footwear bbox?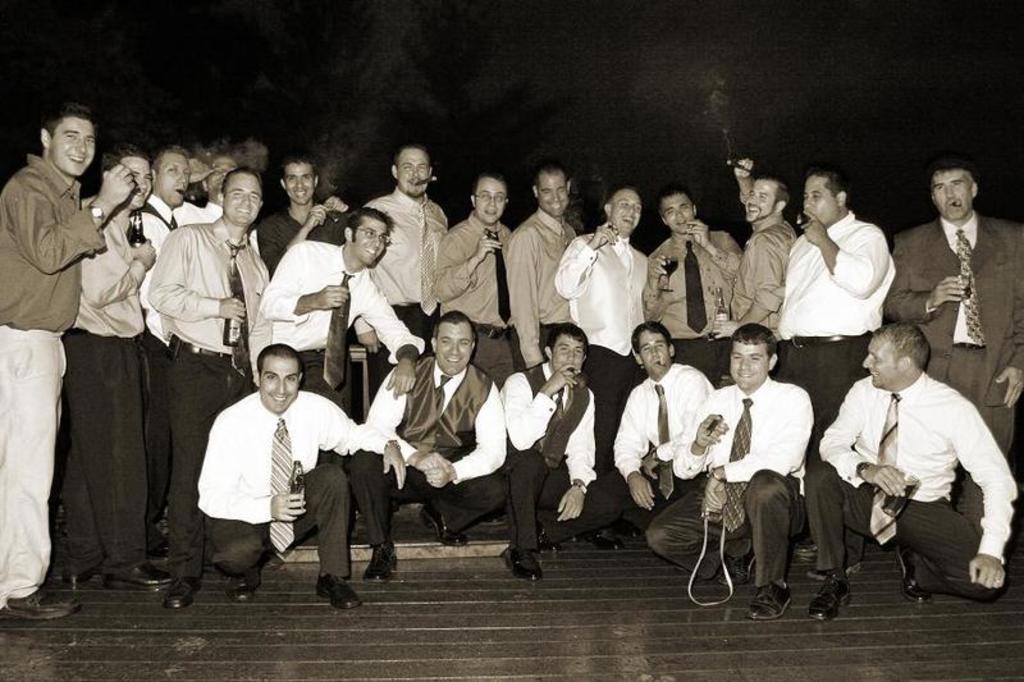
pyautogui.locateOnScreen(564, 534, 581, 545)
